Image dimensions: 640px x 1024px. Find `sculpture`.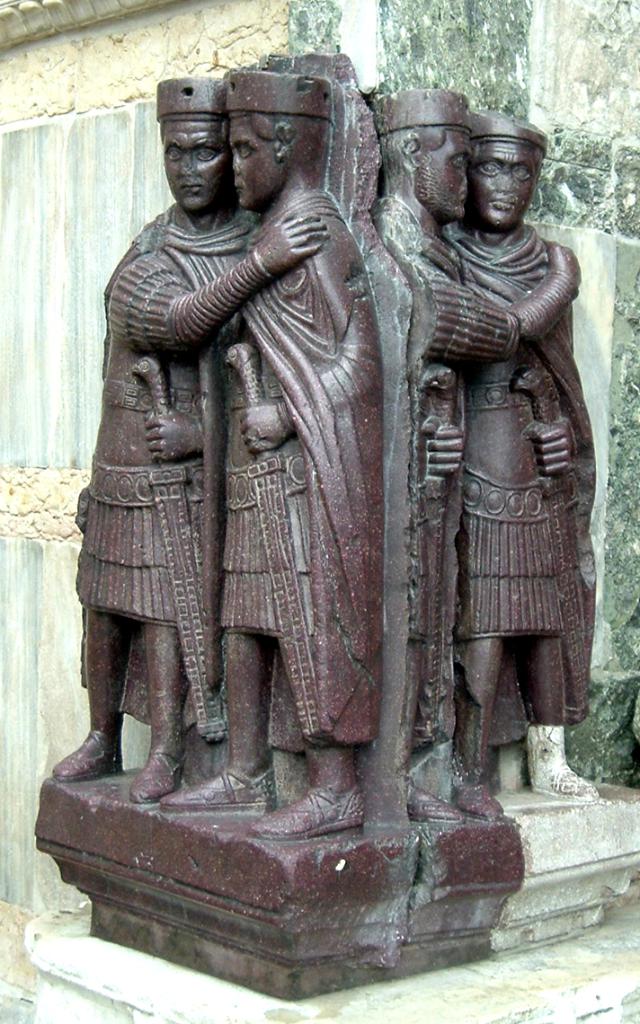
[x1=369, y1=72, x2=609, y2=832].
